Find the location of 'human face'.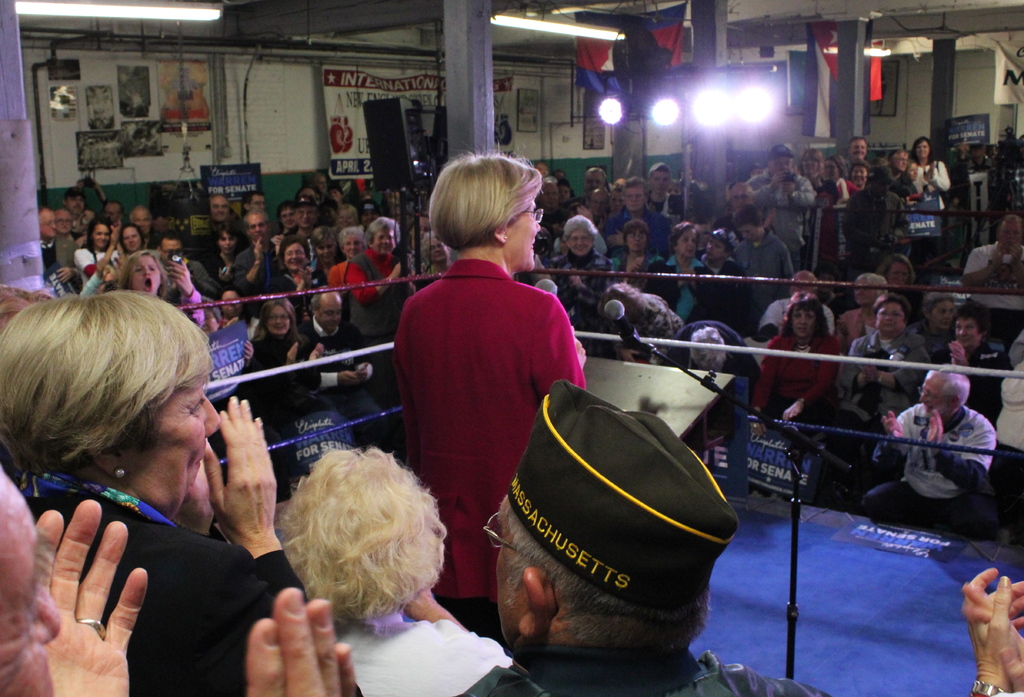
Location: pyautogui.locateOnScreen(934, 301, 957, 329).
